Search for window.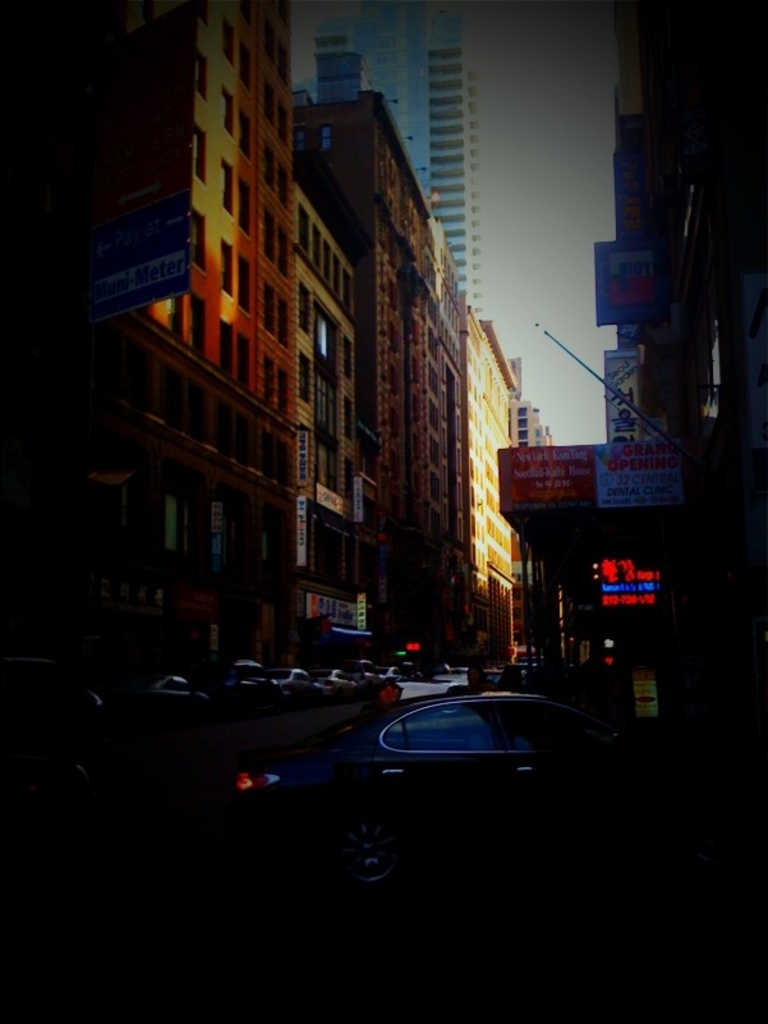
Found at 189, 206, 207, 271.
